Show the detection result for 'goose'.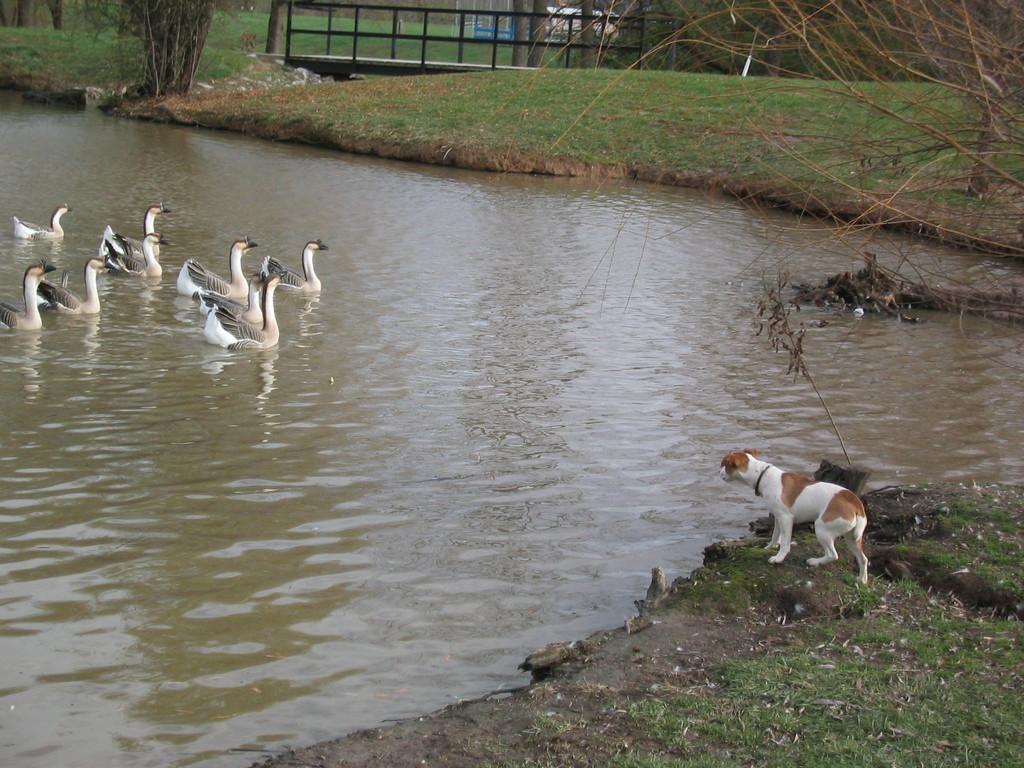
<bbox>108, 202, 169, 254</bbox>.
